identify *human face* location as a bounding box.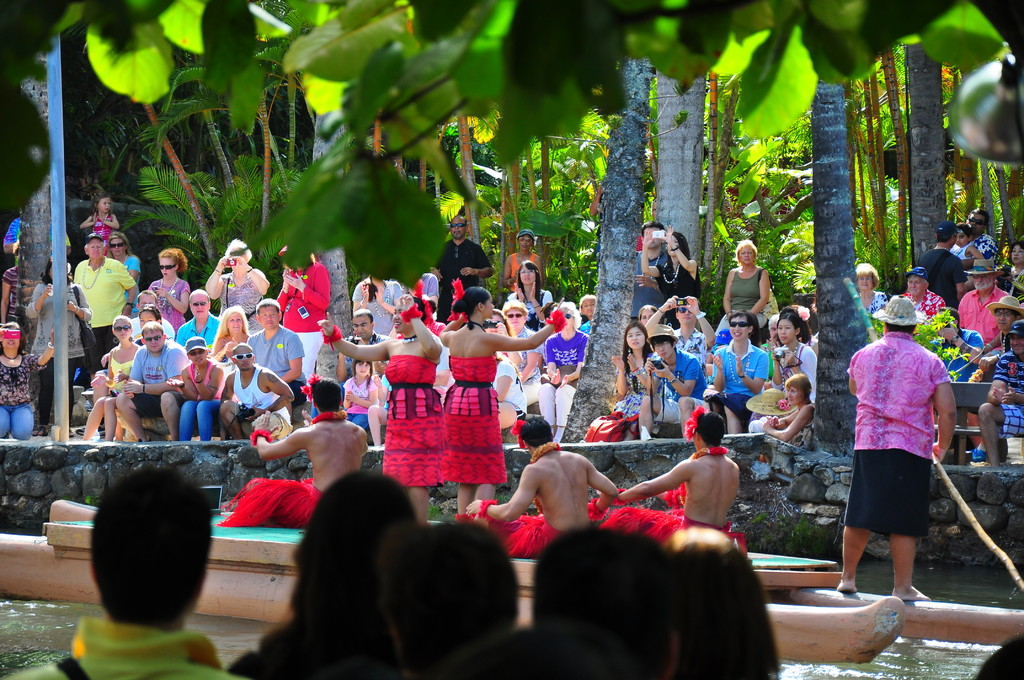
x1=114 y1=320 x2=131 y2=341.
